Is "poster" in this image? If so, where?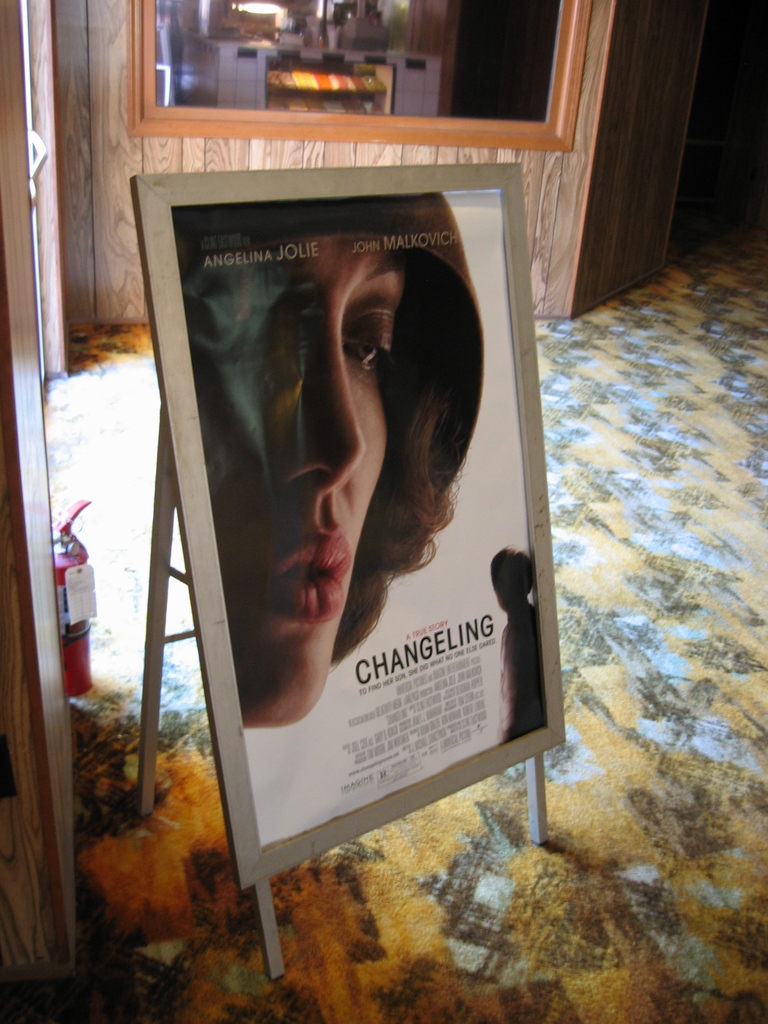
Yes, at <region>177, 188, 548, 841</region>.
